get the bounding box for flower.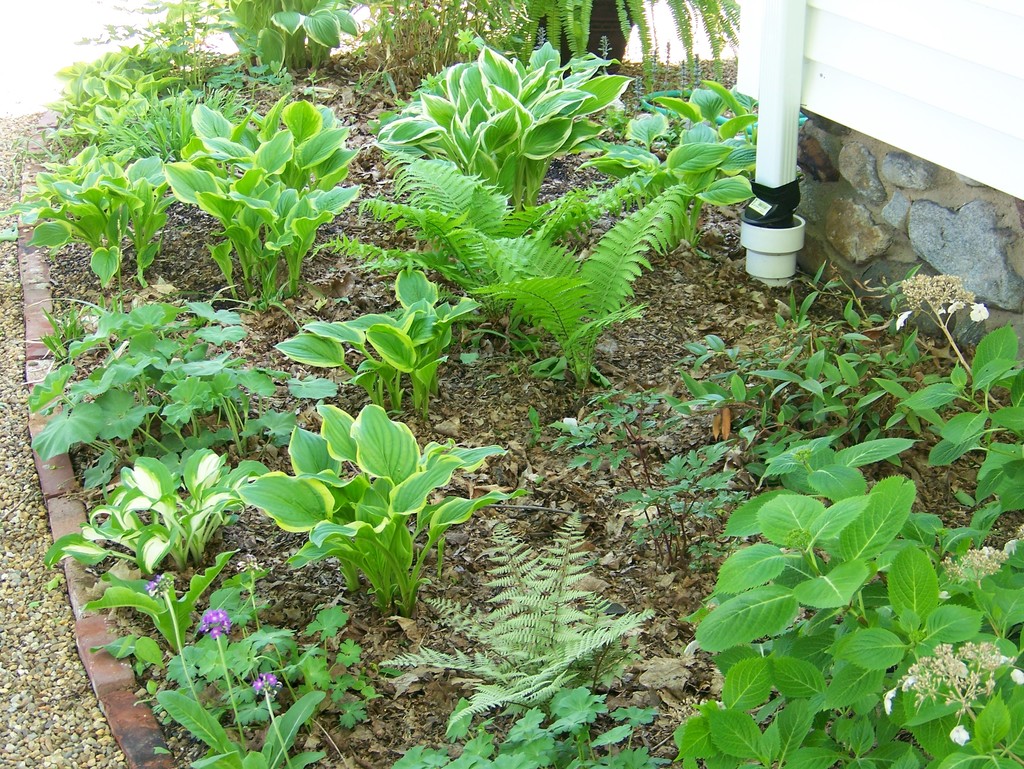
(253, 670, 278, 691).
